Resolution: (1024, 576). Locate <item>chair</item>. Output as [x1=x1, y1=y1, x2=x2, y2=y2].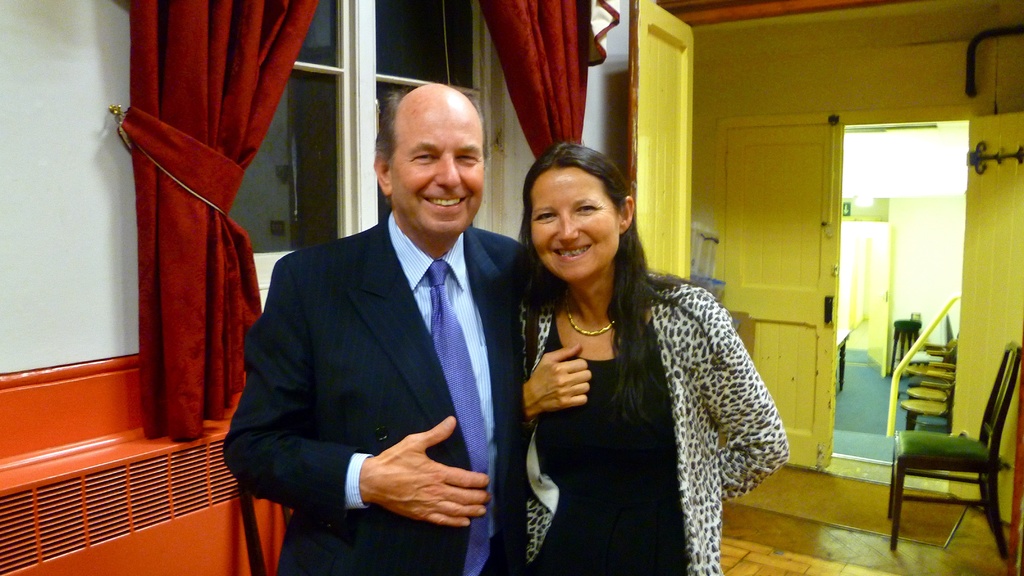
[x1=926, y1=335, x2=955, y2=366].
